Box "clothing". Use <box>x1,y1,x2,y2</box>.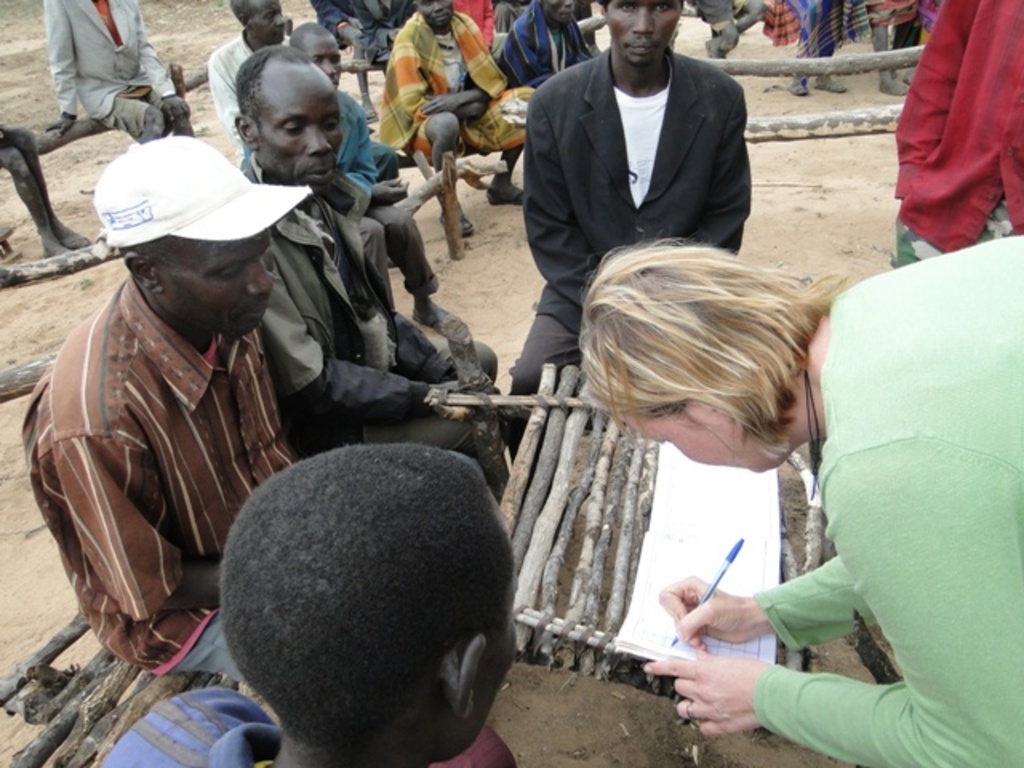
<box>14,278,298,686</box>.
